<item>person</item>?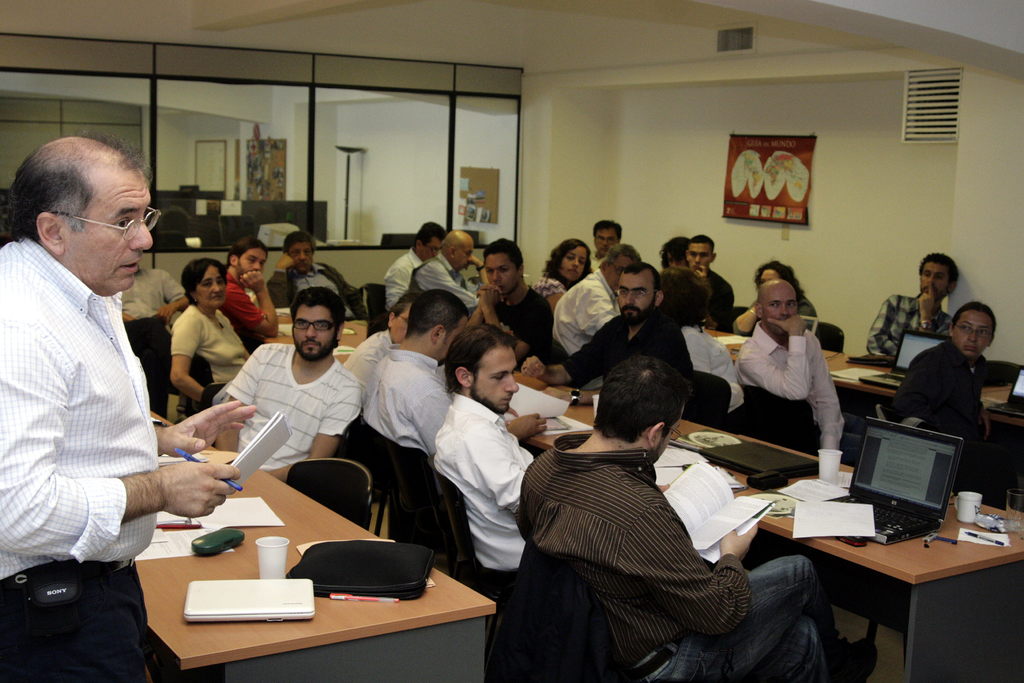
<bbox>469, 240, 557, 380</bbox>
